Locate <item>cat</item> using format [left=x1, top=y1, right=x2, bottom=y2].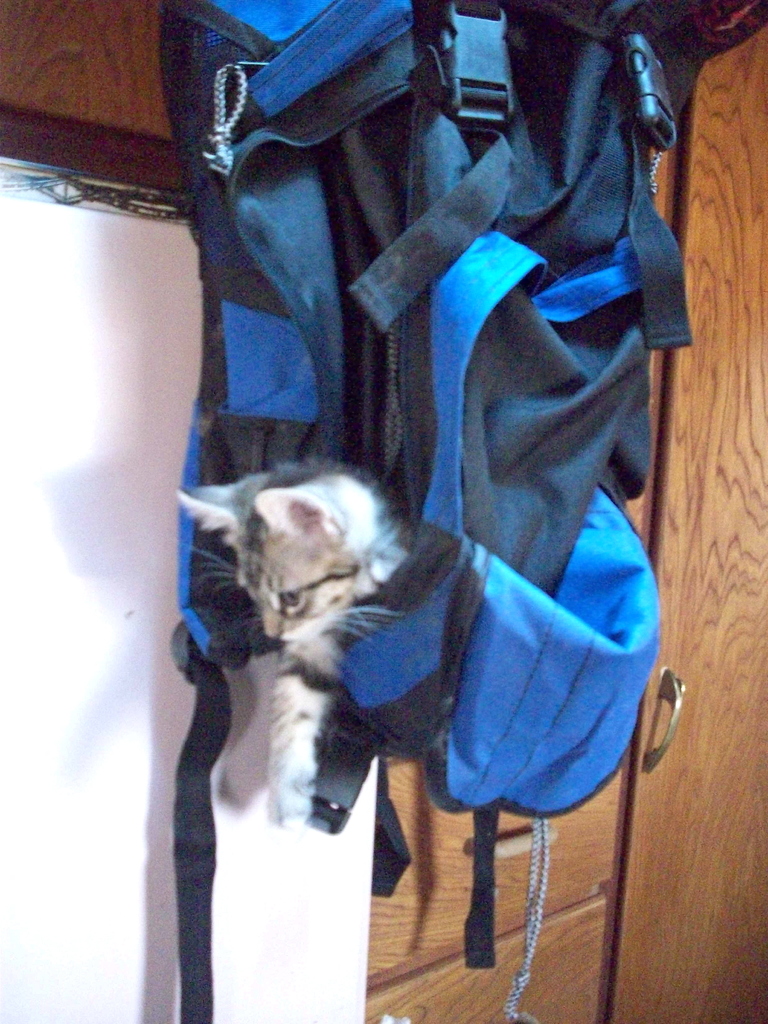
[left=175, top=462, right=408, bottom=838].
